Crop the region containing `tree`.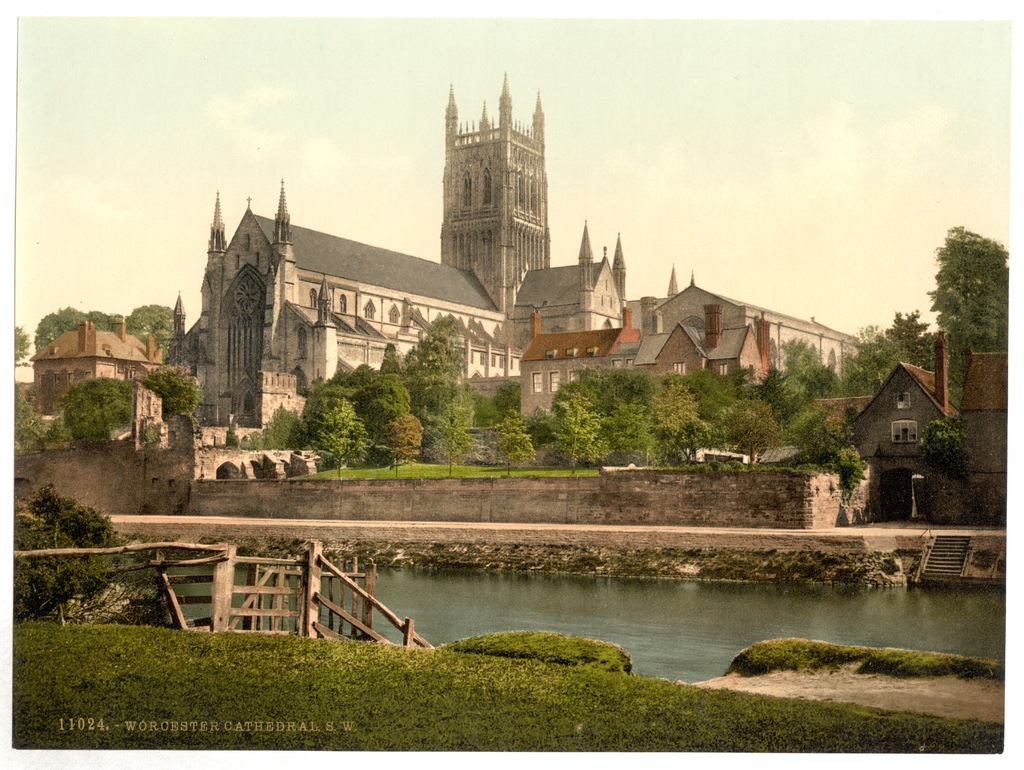
Crop region: bbox(120, 291, 188, 350).
